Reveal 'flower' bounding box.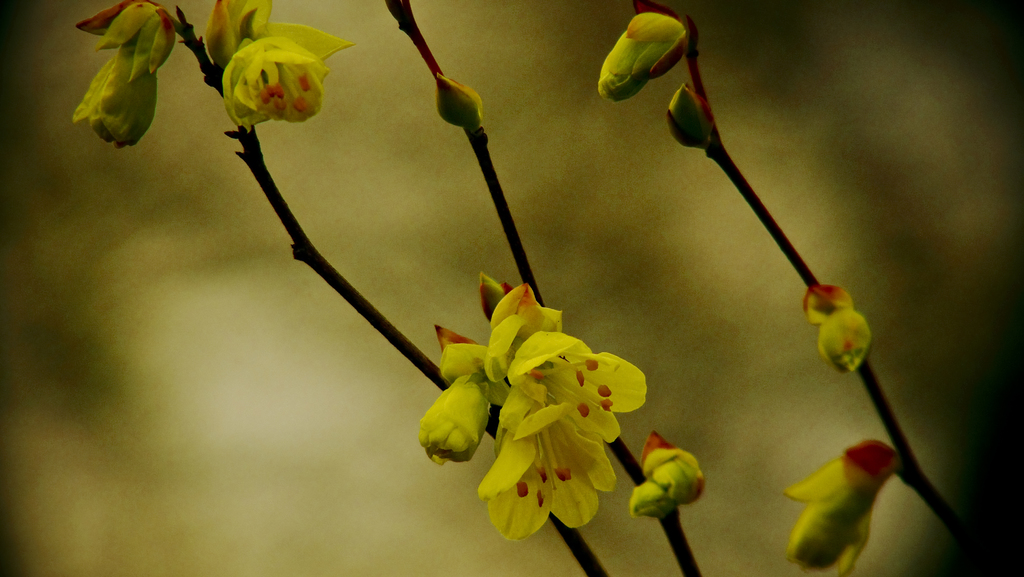
Revealed: x1=774 y1=440 x2=909 y2=576.
